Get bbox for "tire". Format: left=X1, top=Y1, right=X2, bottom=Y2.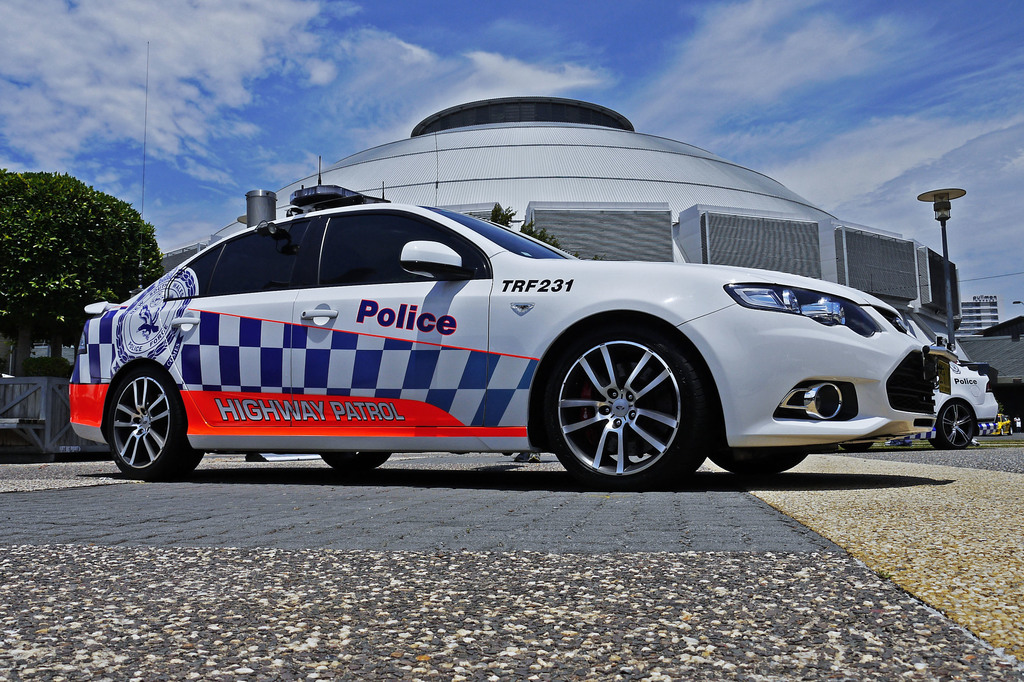
left=841, top=442, right=872, bottom=452.
